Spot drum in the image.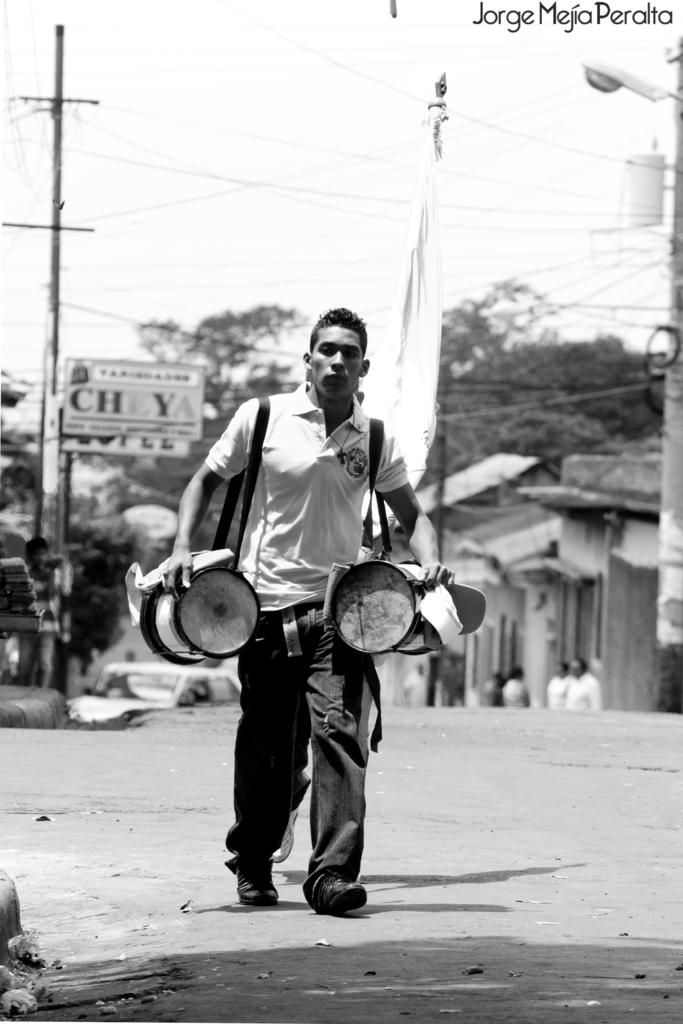
drum found at detection(141, 562, 258, 666).
